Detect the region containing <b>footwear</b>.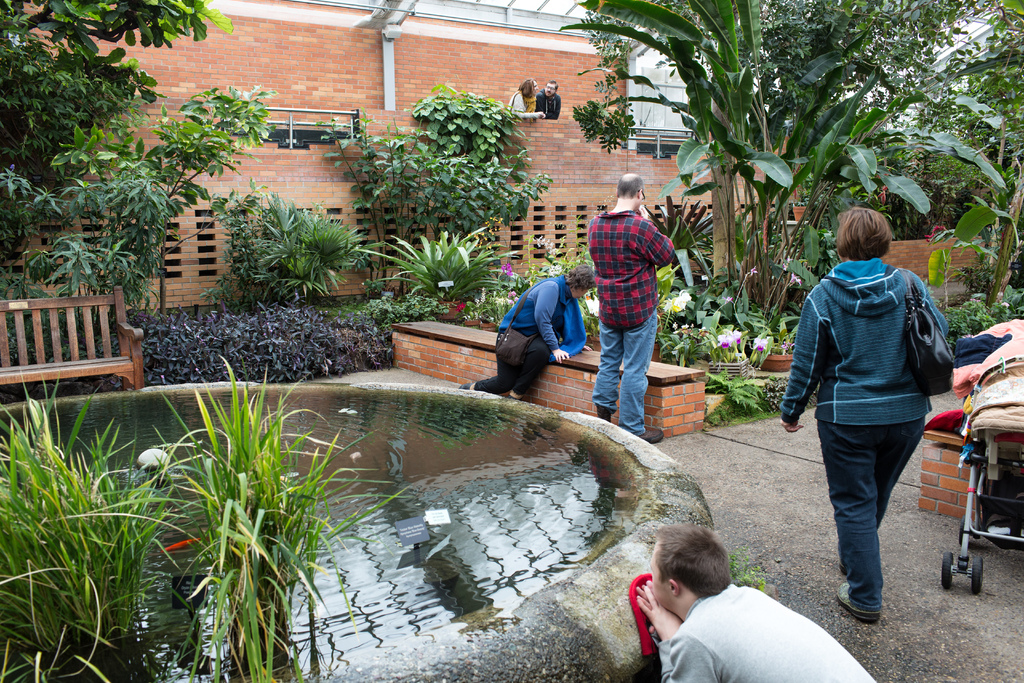
(833, 578, 872, 628).
